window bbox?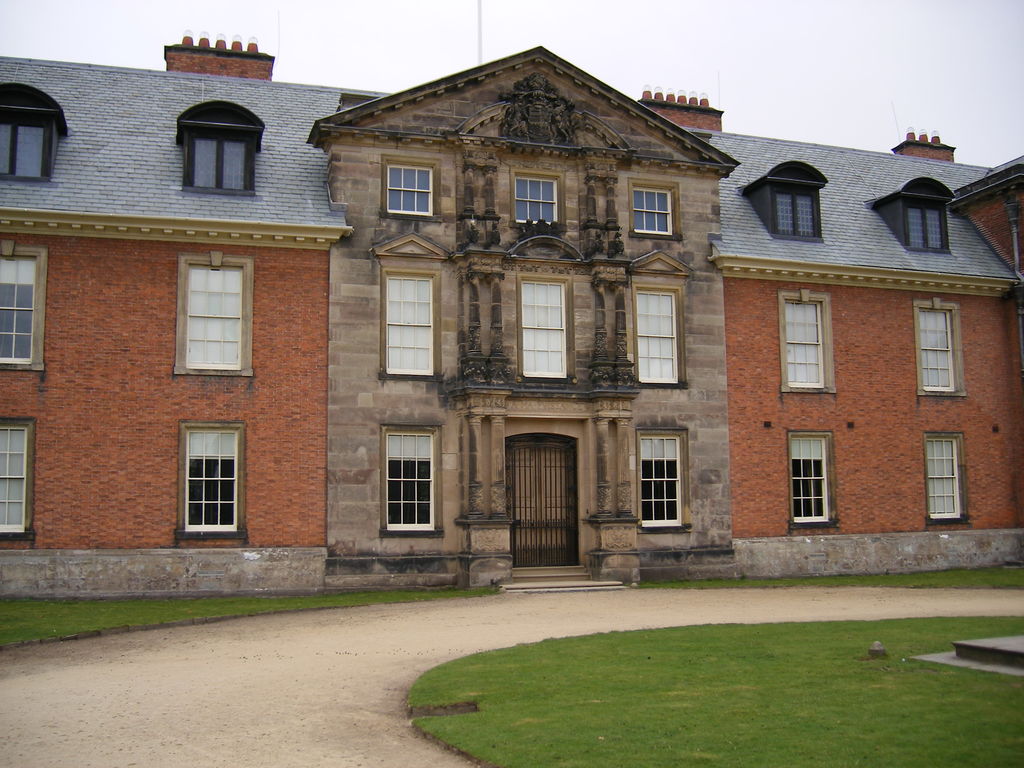
(x1=781, y1=289, x2=836, y2=392)
